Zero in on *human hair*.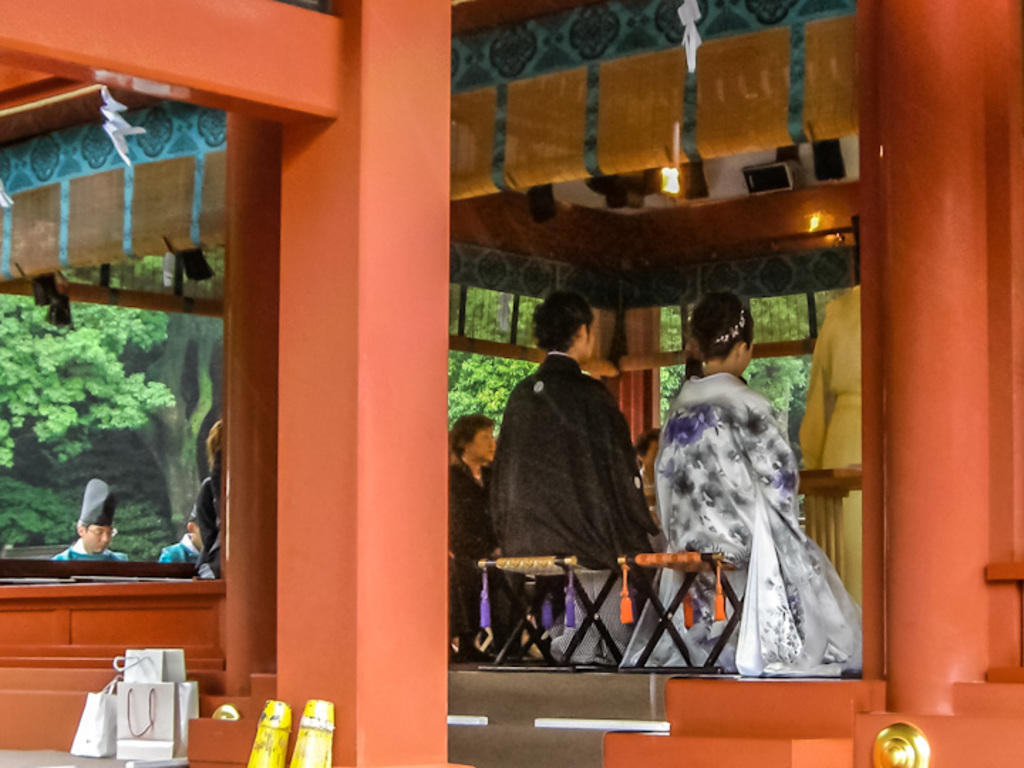
Zeroed in: 78, 518, 90, 535.
